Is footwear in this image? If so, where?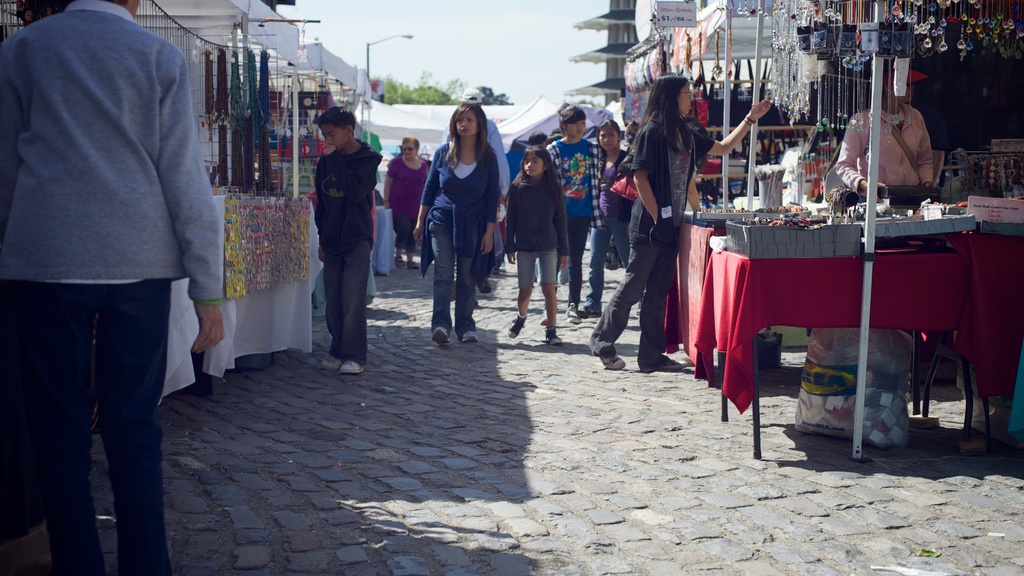
Yes, at (599, 347, 627, 369).
